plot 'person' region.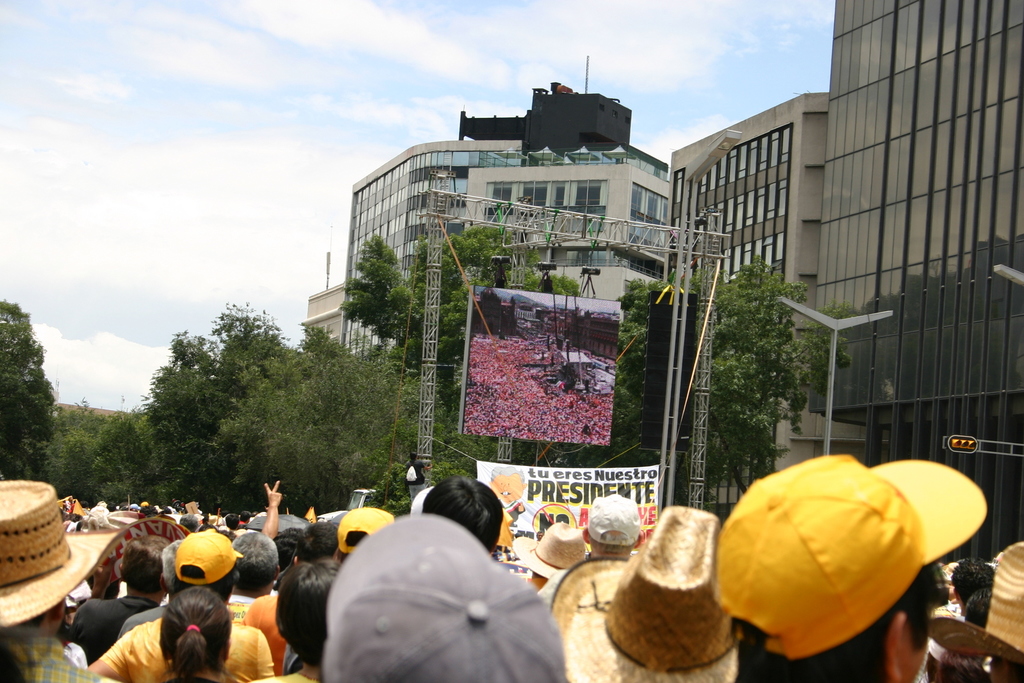
Plotted at detection(715, 449, 989, 682).
